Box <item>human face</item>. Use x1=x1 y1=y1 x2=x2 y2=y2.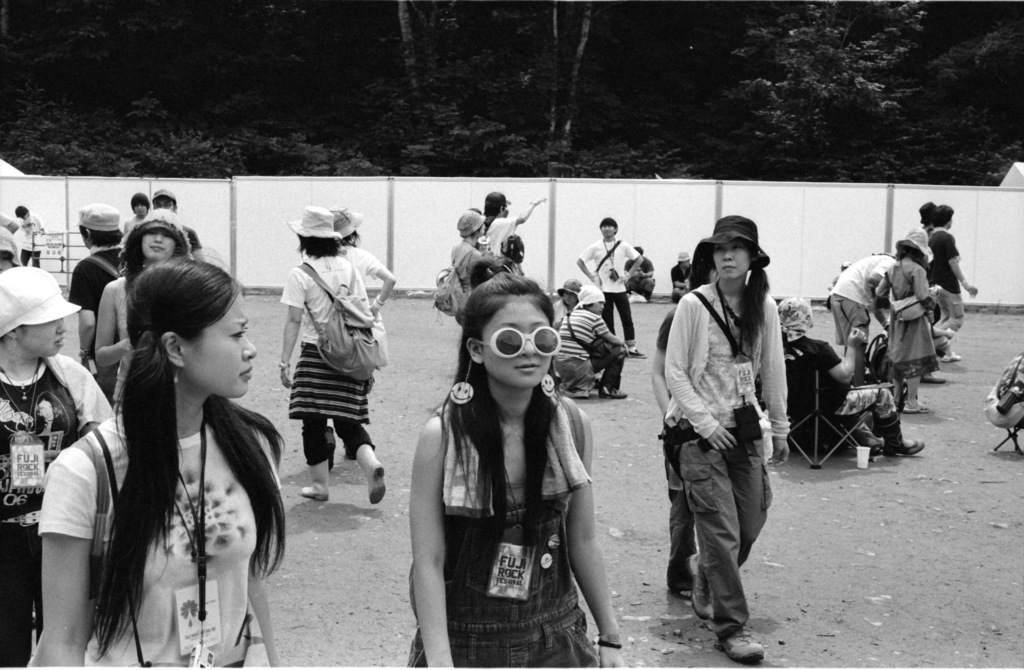
x1=145 y1=225 x2=177 y2=256.
